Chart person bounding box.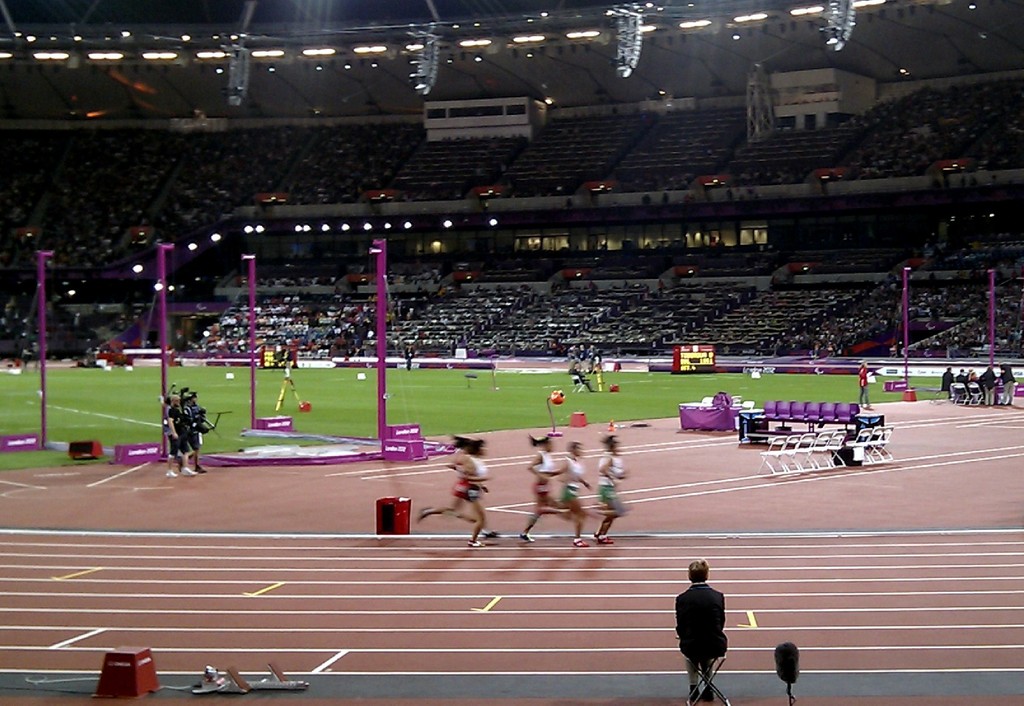
Charted: l=515, t=425, r=572, b=547.
